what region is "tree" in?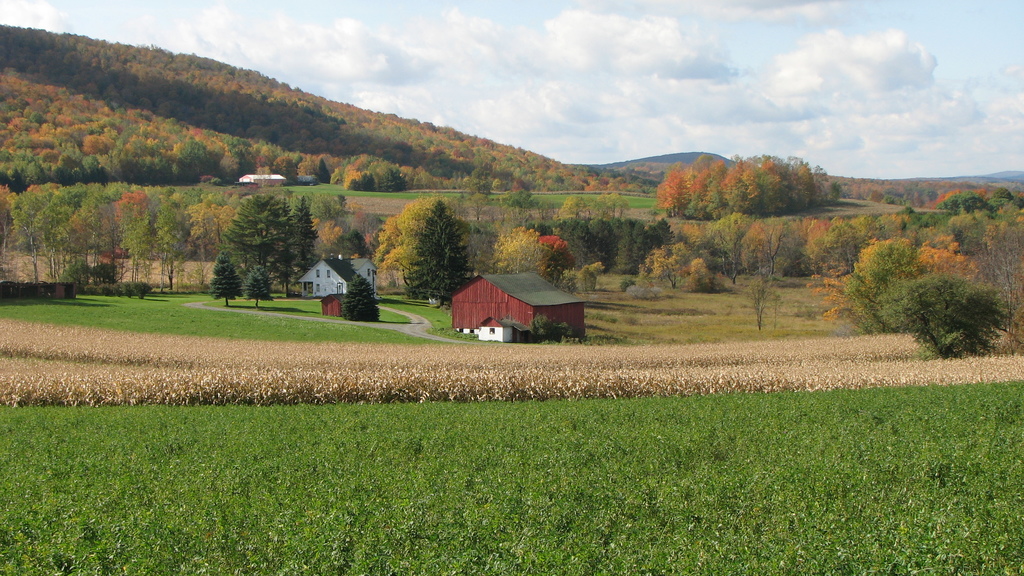
[left=776, top=221, right=812, bottom=282].
